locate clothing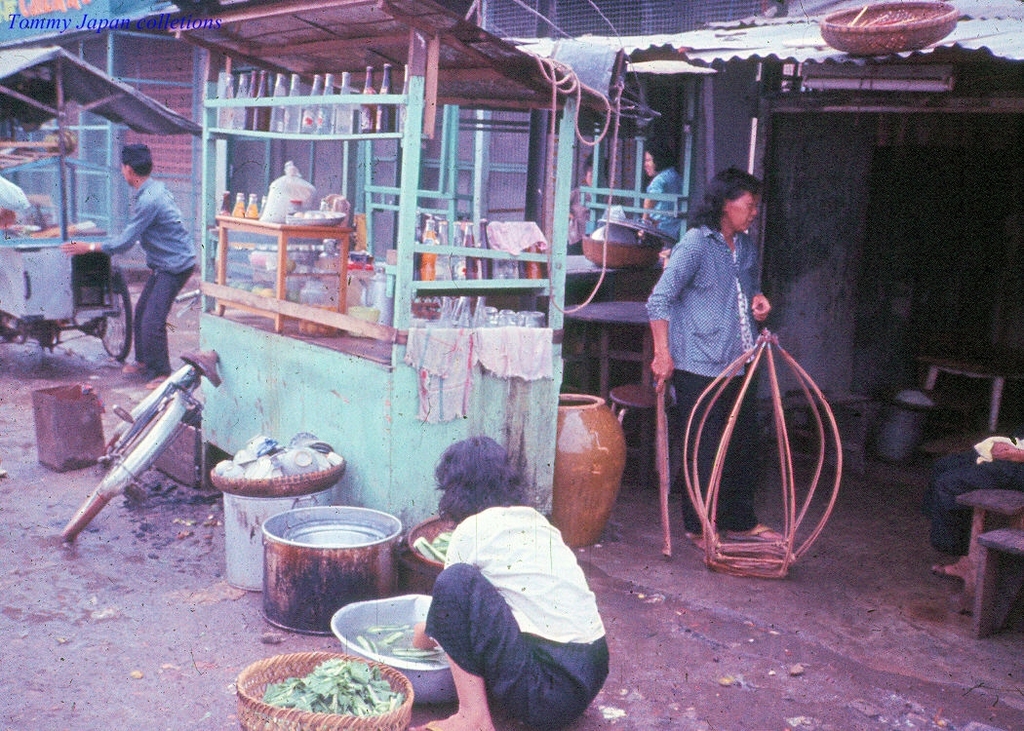
bbox=[101, 169, 198, 375]
